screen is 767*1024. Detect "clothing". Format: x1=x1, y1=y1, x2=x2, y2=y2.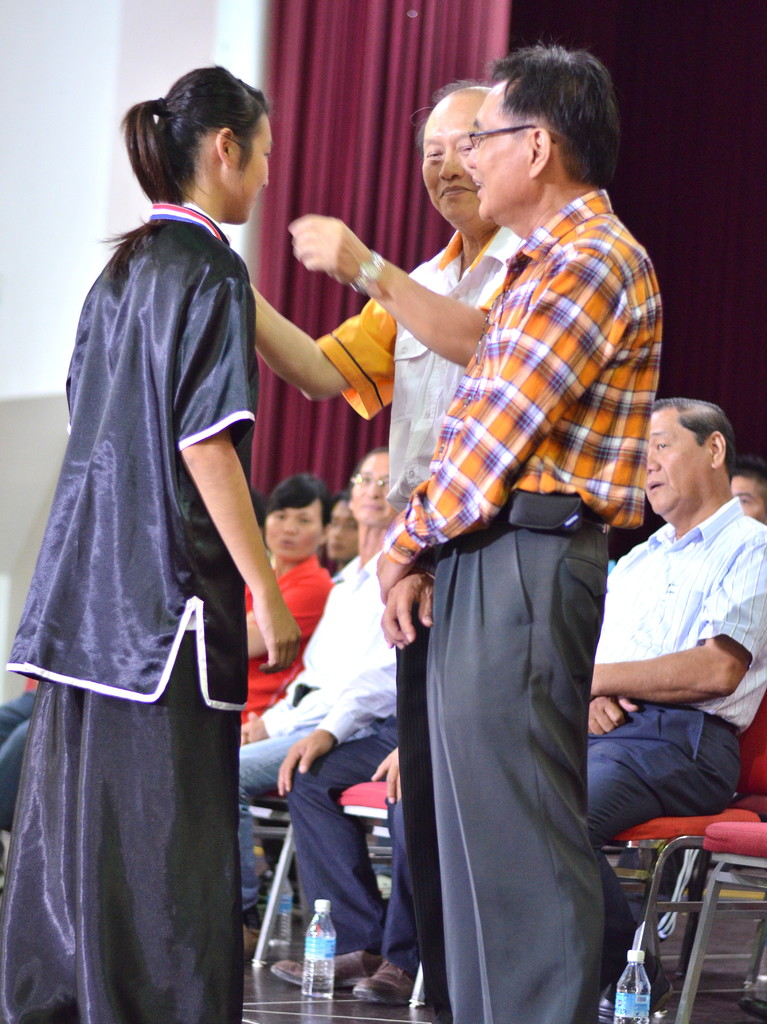
x1=582, y1=689, x2=762, y2=949.
